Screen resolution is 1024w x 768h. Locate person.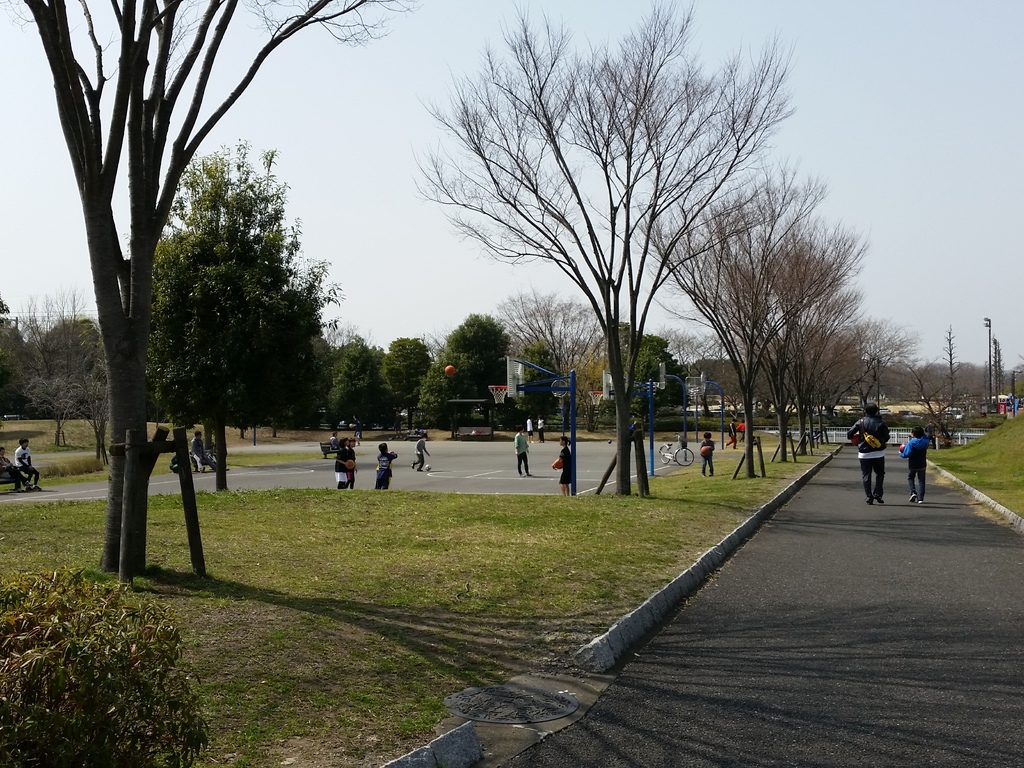
[x1=376, y1=440, x2=401, y2=488].
